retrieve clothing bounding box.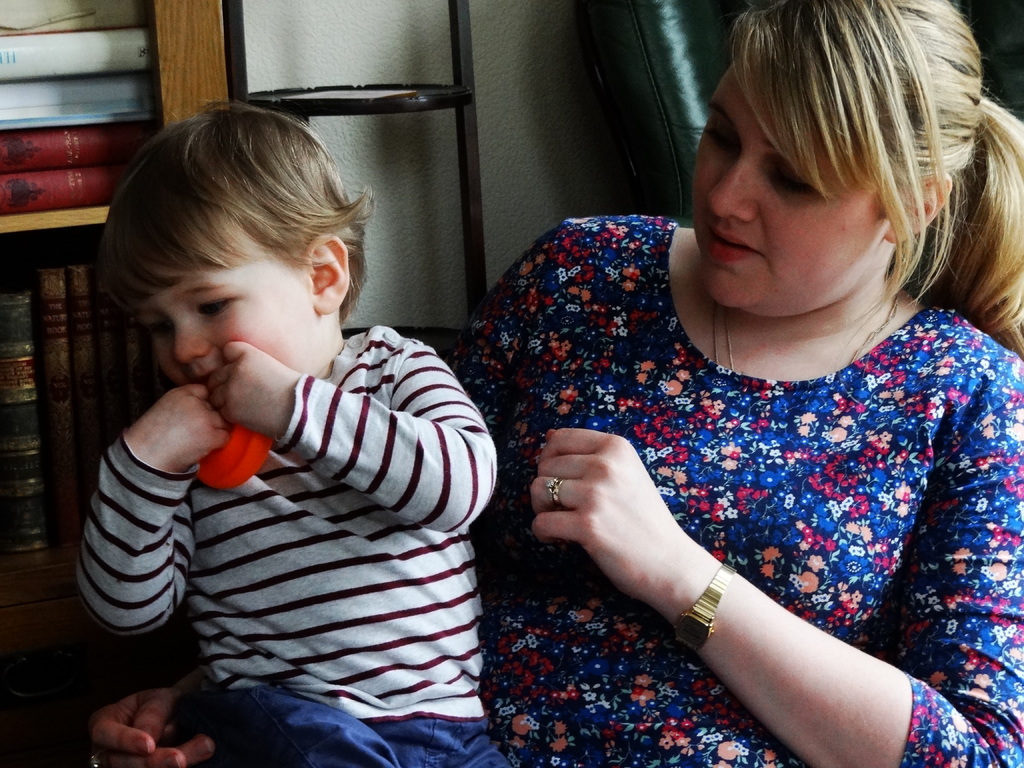
Bounding box: left=87, top=323, right=500, bottom=767.
